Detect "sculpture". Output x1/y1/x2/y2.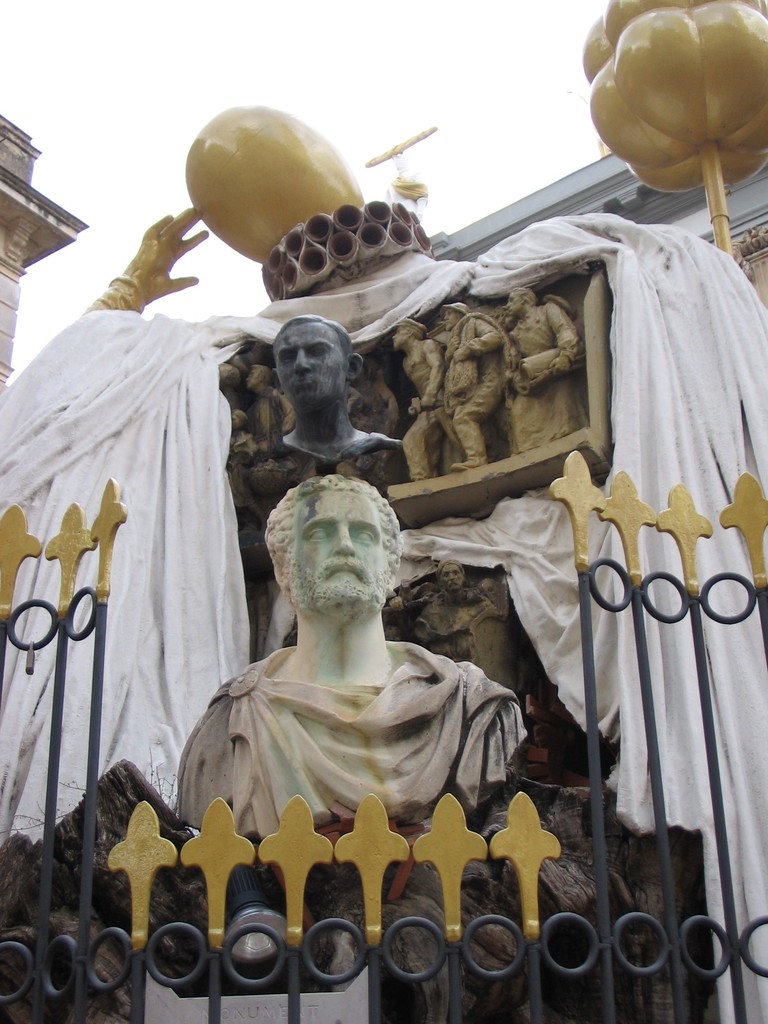
418/552/495/638.
